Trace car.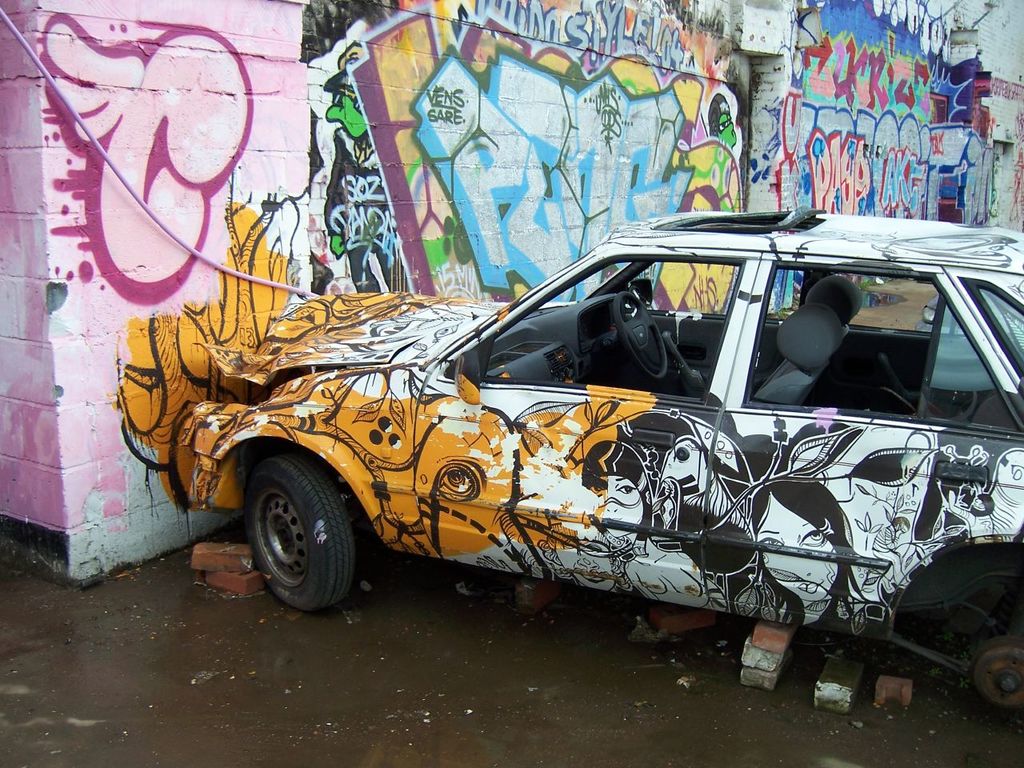
Traced to {"left": 132, "top": 213, "right": 1013, "bottom": 676}.
